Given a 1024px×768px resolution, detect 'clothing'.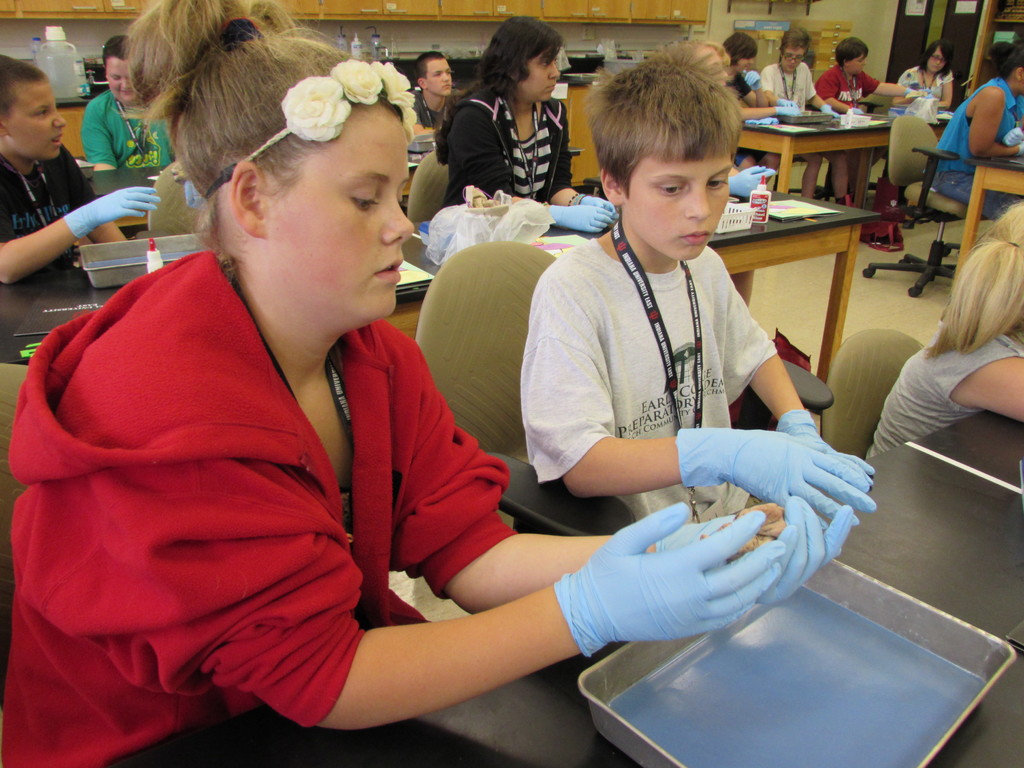
0, 156, 115, 283.
